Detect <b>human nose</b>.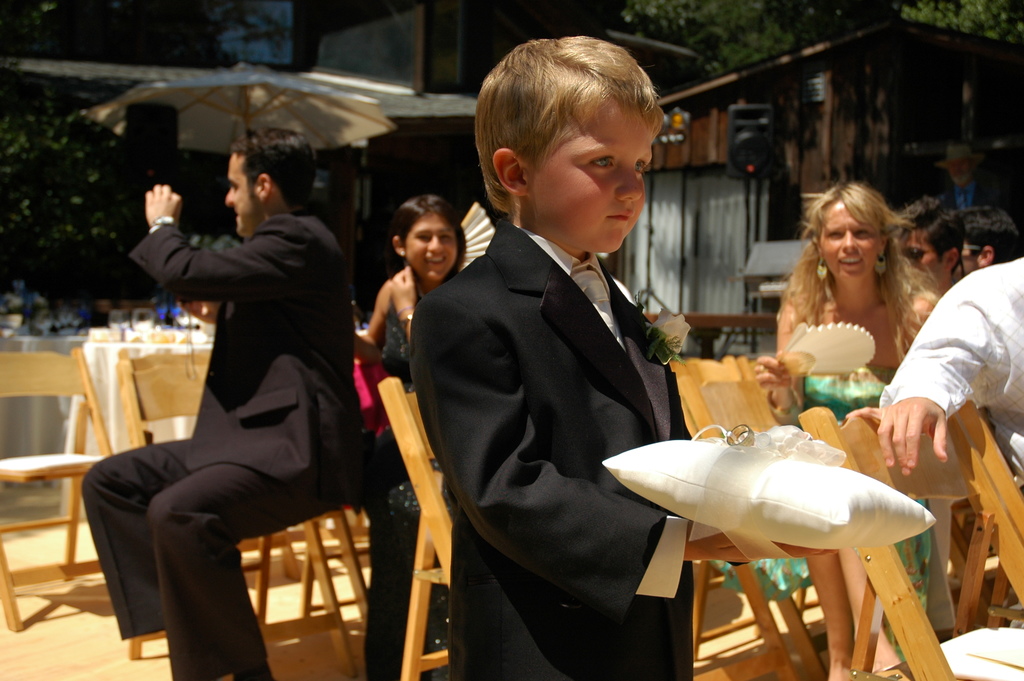
Detected at box=[837, 227, 860, 254].
